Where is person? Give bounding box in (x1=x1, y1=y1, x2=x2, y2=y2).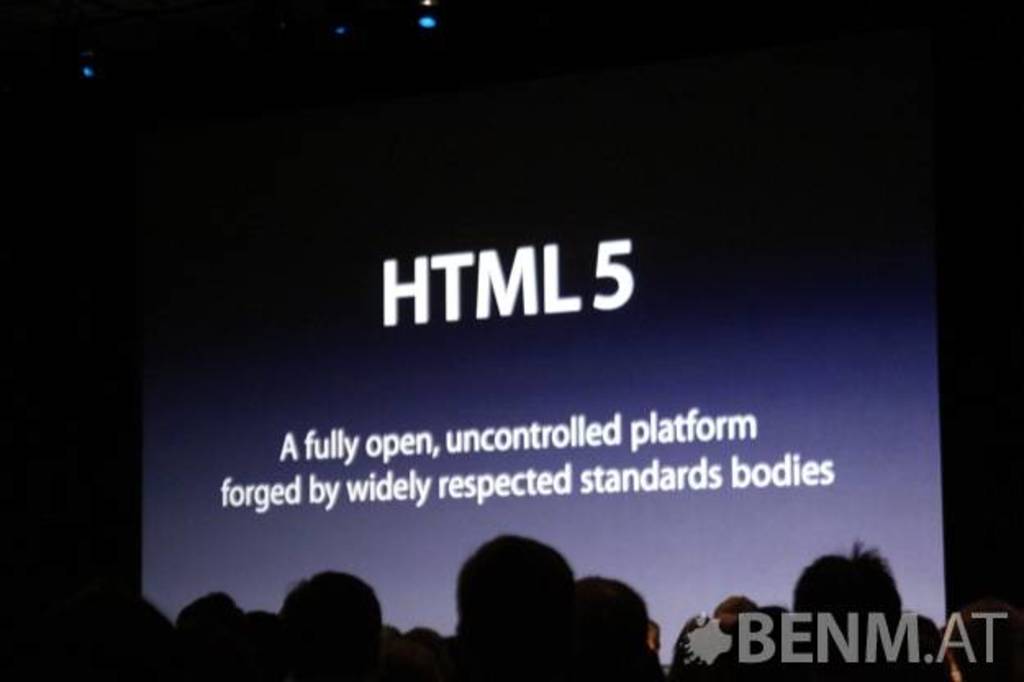
(x1=721, y1=593, x2=744, y2=621).
